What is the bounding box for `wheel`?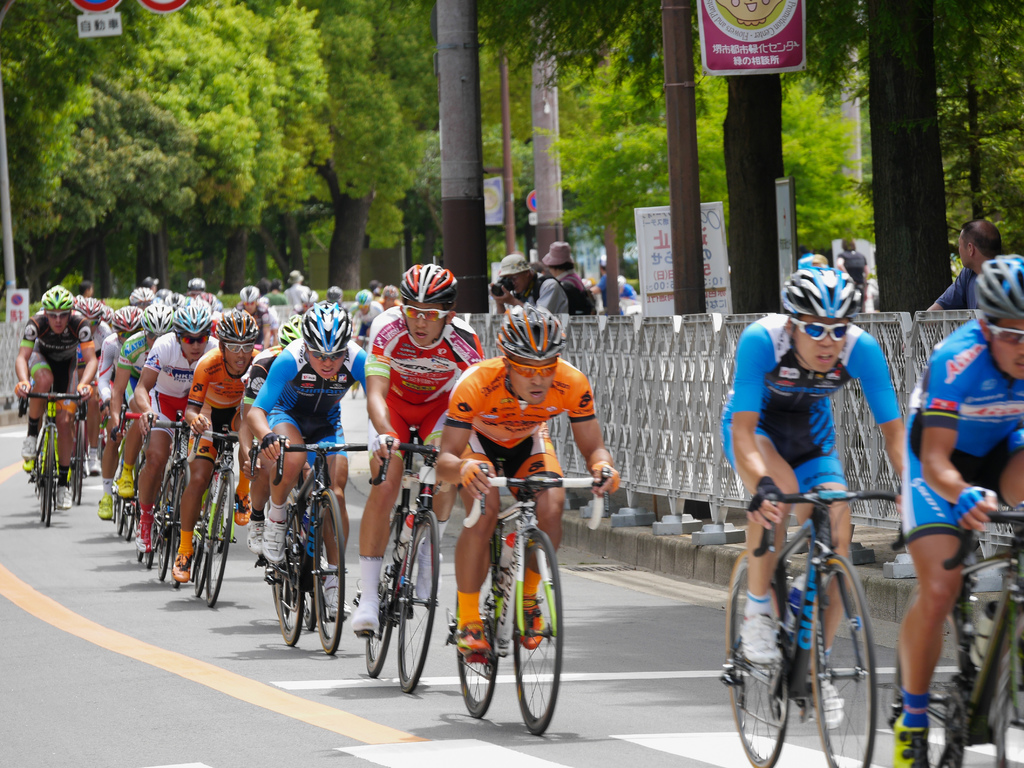
region(887, 584, 965, 767).
